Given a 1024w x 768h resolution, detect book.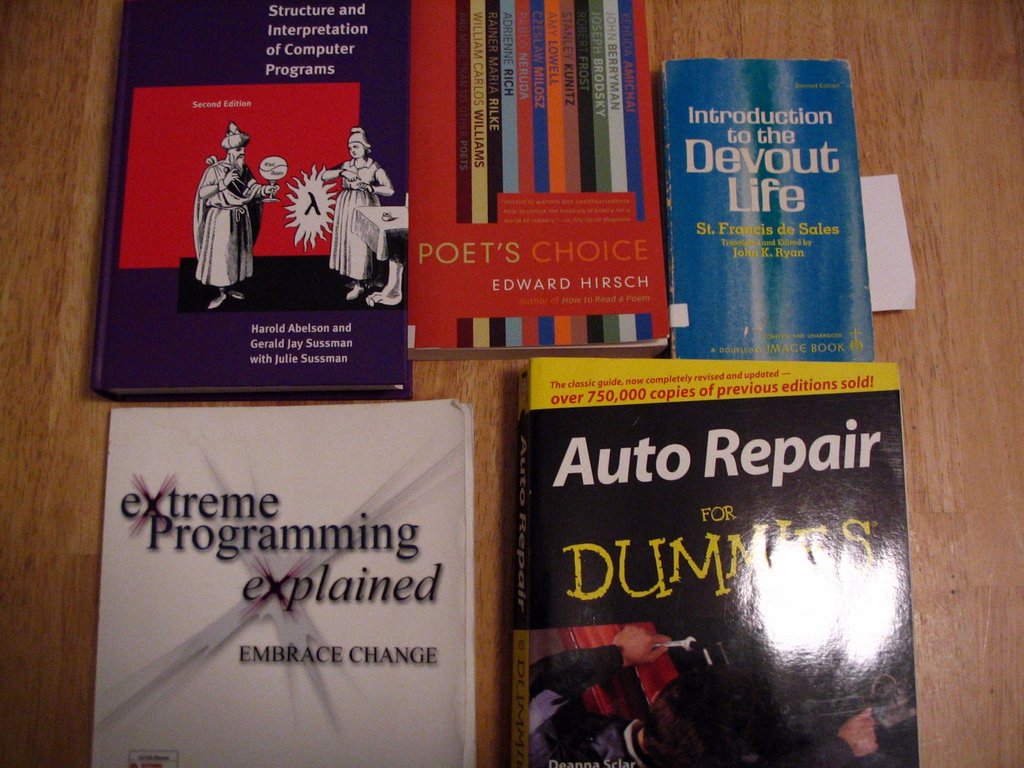
detection(397, 0, 671, 369).
